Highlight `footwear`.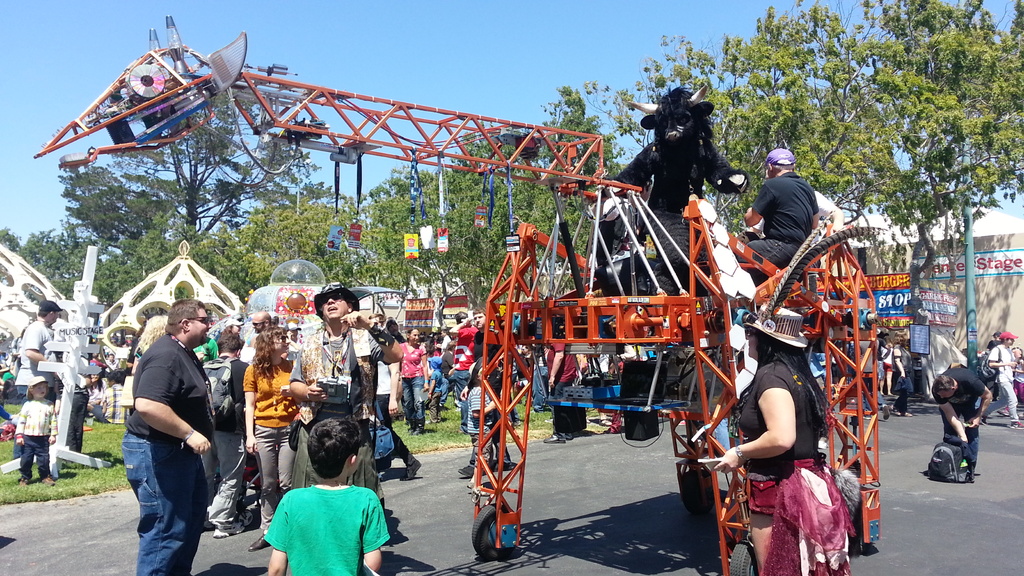
Highlighted region: [left=977, top=415, right=988, bottom=428].
